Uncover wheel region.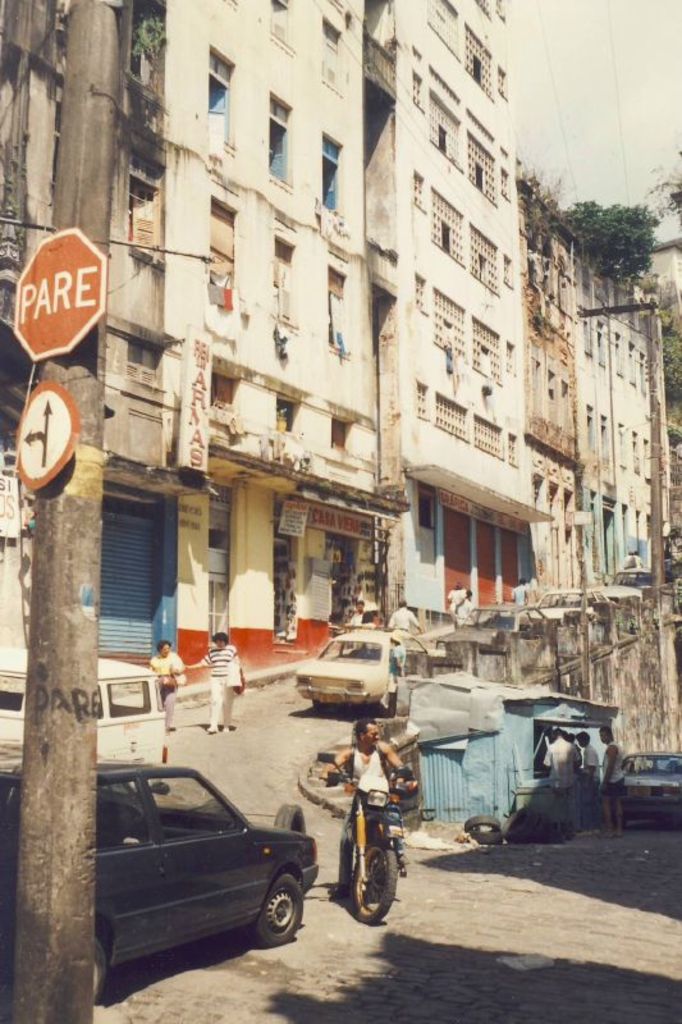
Uncovered: box=[467, 817, 503, 833].
